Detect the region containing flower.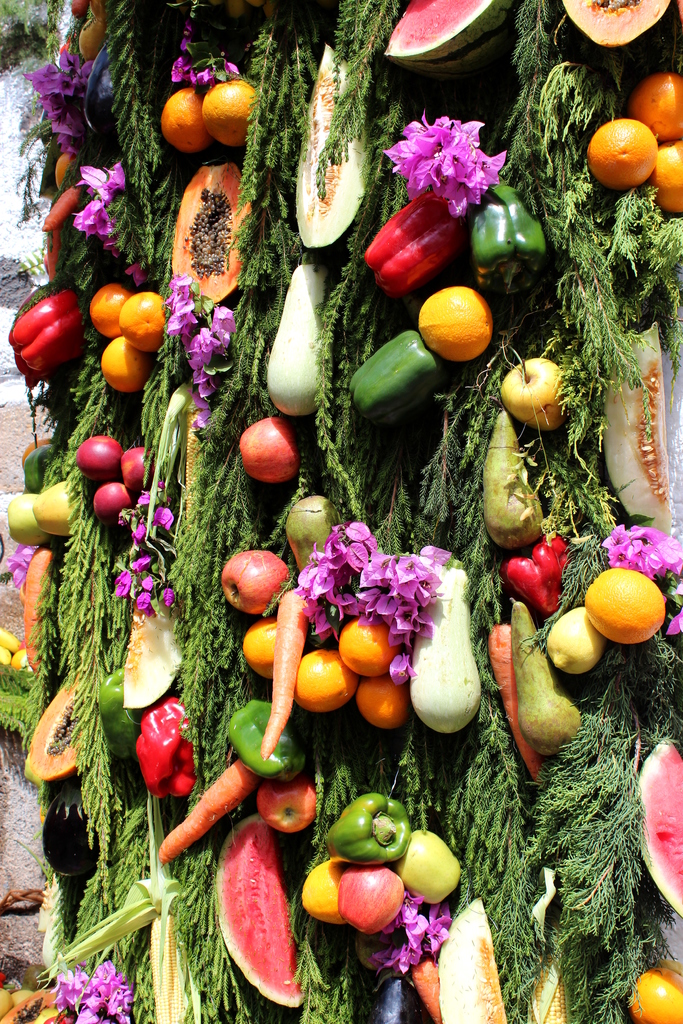
<bbox>47, 958, 133, 1023</bbox>.
